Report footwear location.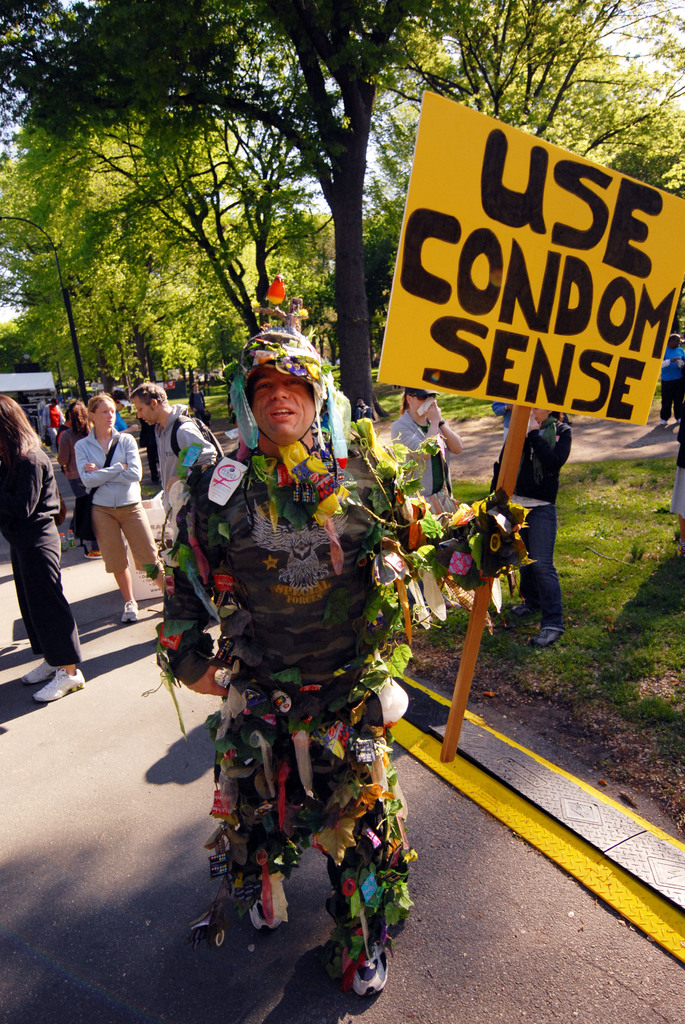
Report: (349,939,394,995).
